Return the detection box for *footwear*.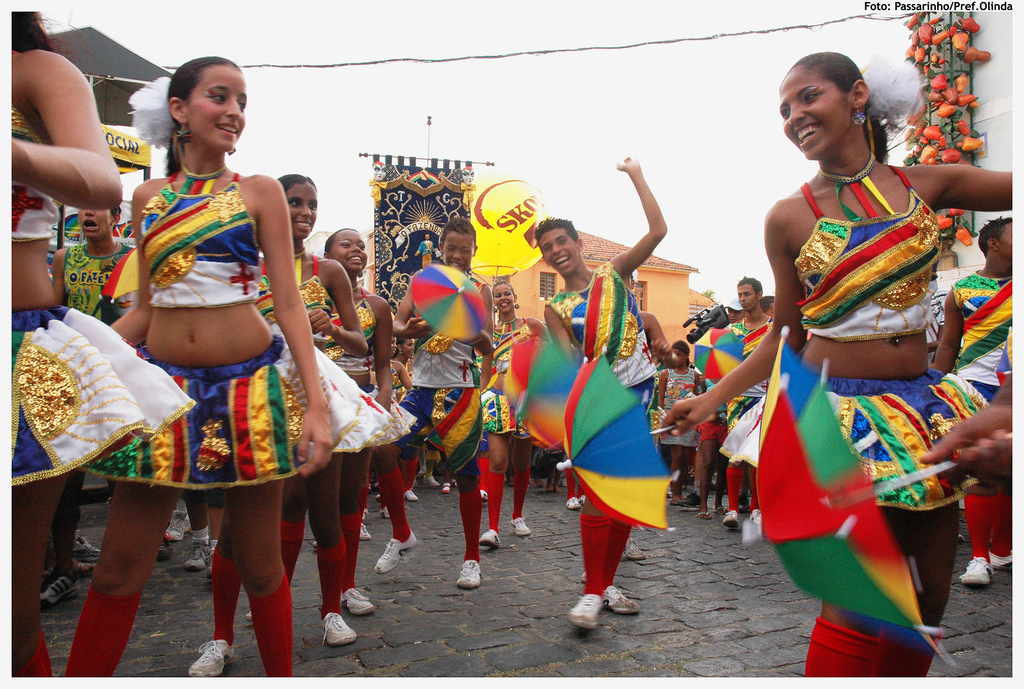
320:608:356:648.
